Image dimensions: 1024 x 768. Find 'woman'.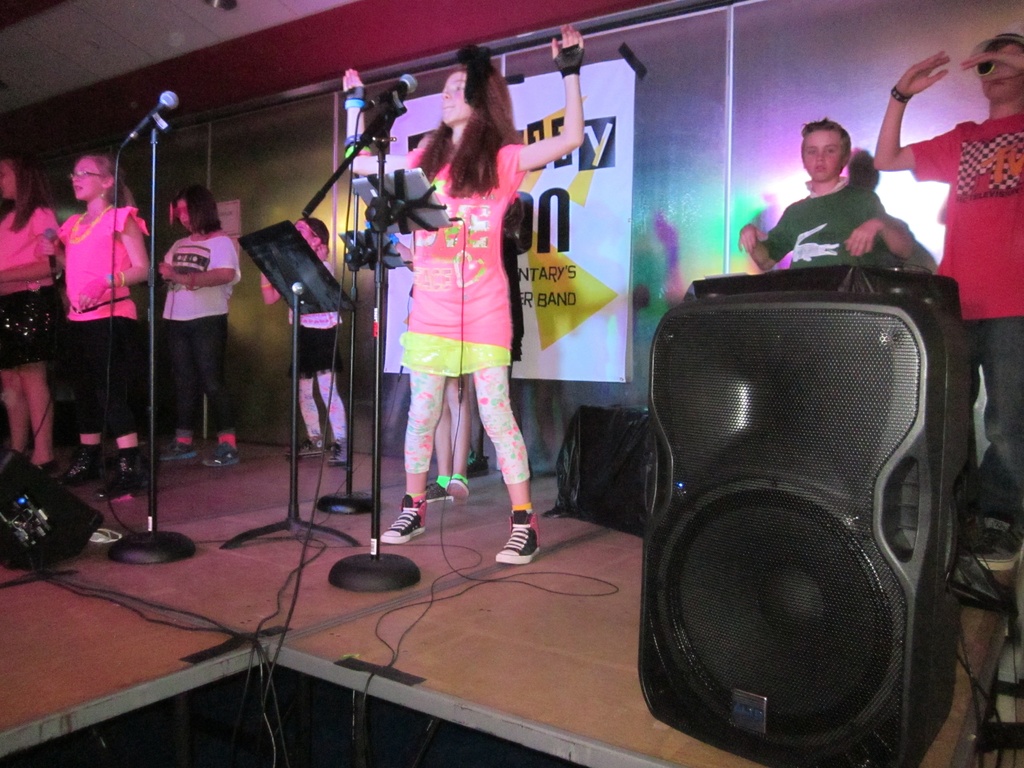
[x1=378, y1=76, x2=561, y2=525].
